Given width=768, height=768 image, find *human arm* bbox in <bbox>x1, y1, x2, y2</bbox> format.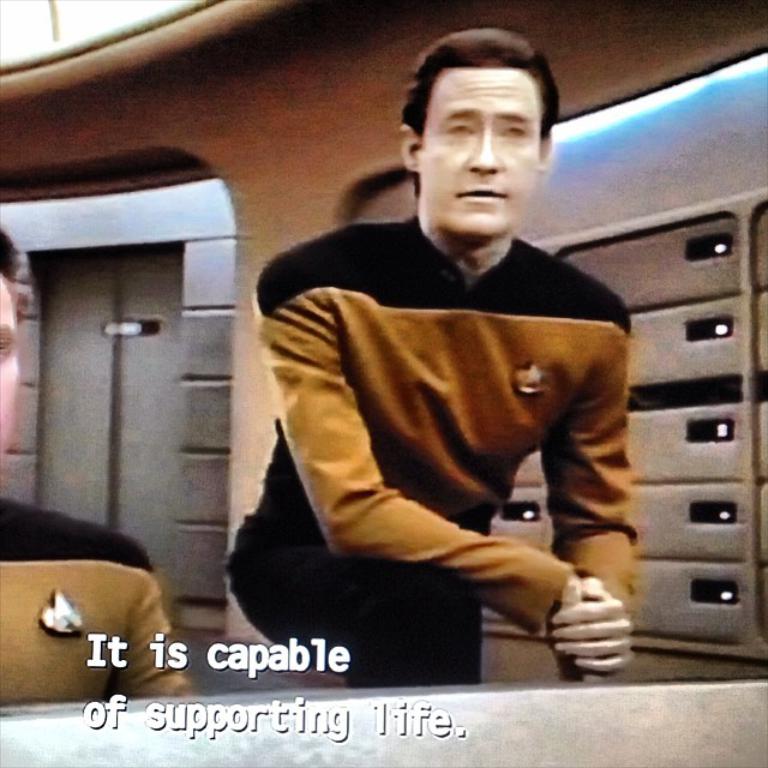
<bbox>252, 246, 629, 677</bbox>.
